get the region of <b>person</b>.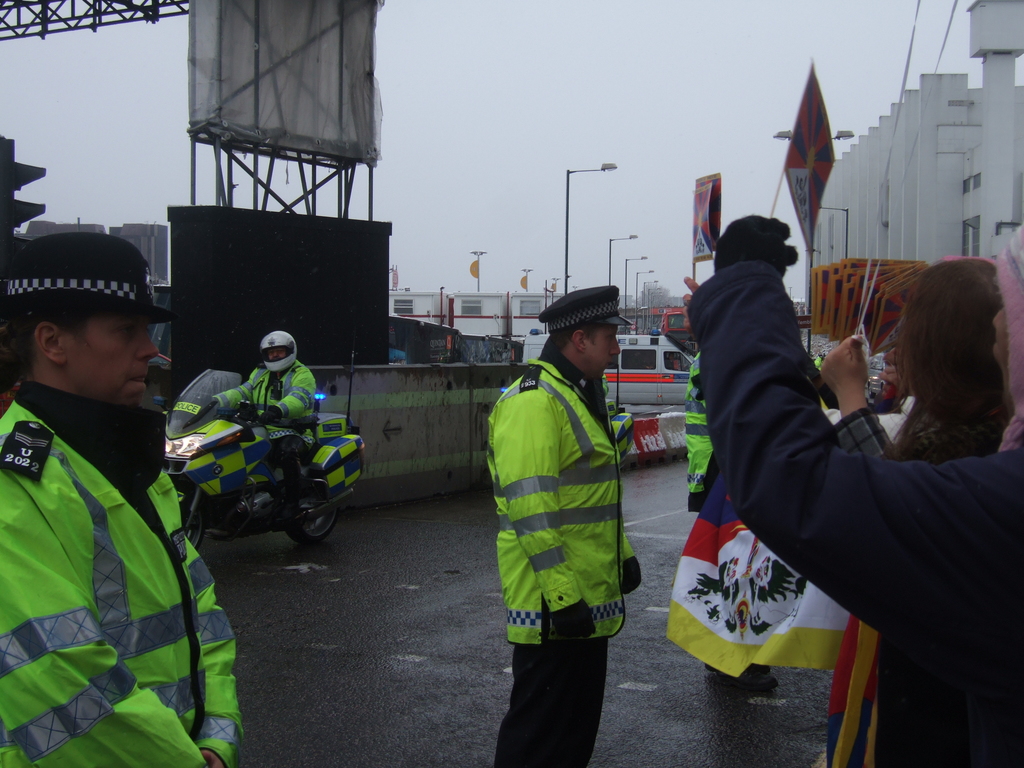
(x1=0, y1=229, x2=240, y2=767).
